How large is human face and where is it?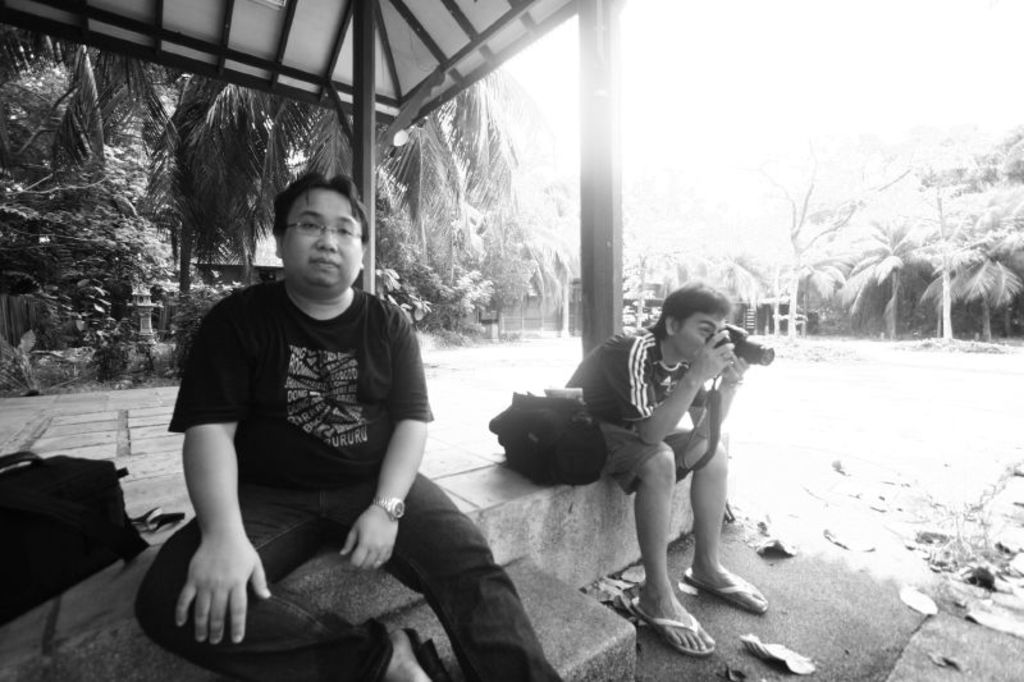
Bounding box: (x1=672, y1=316, x2=726, y2=361).
